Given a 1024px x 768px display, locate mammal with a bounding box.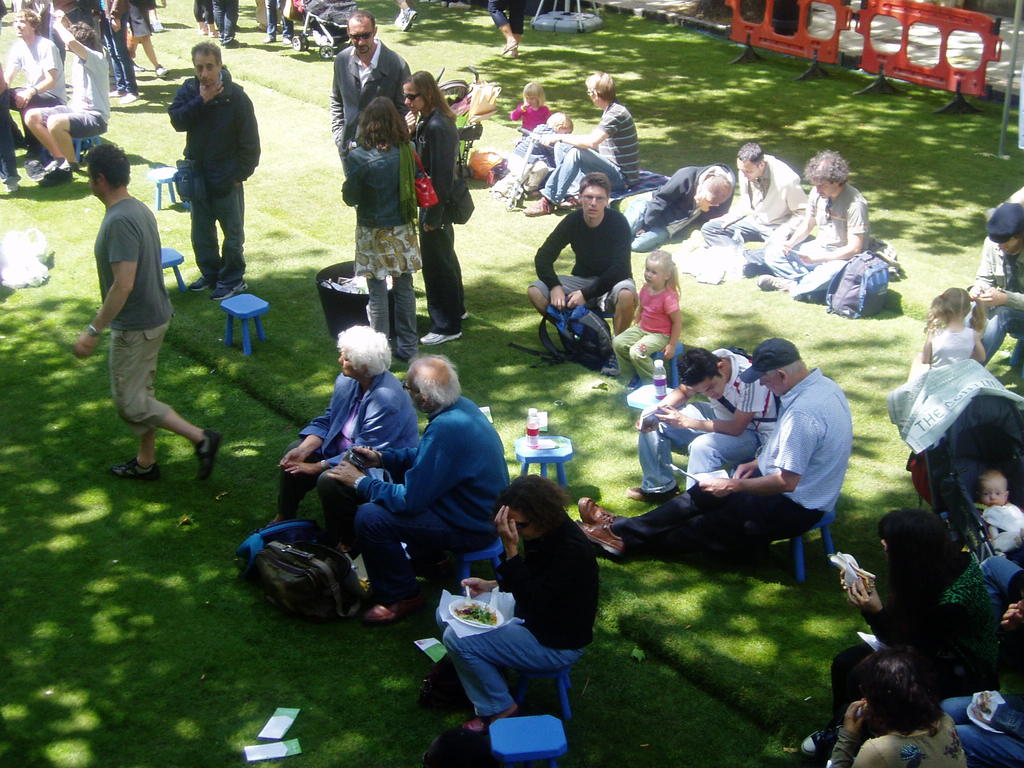
Located: 980, 548, 1023, 663.
